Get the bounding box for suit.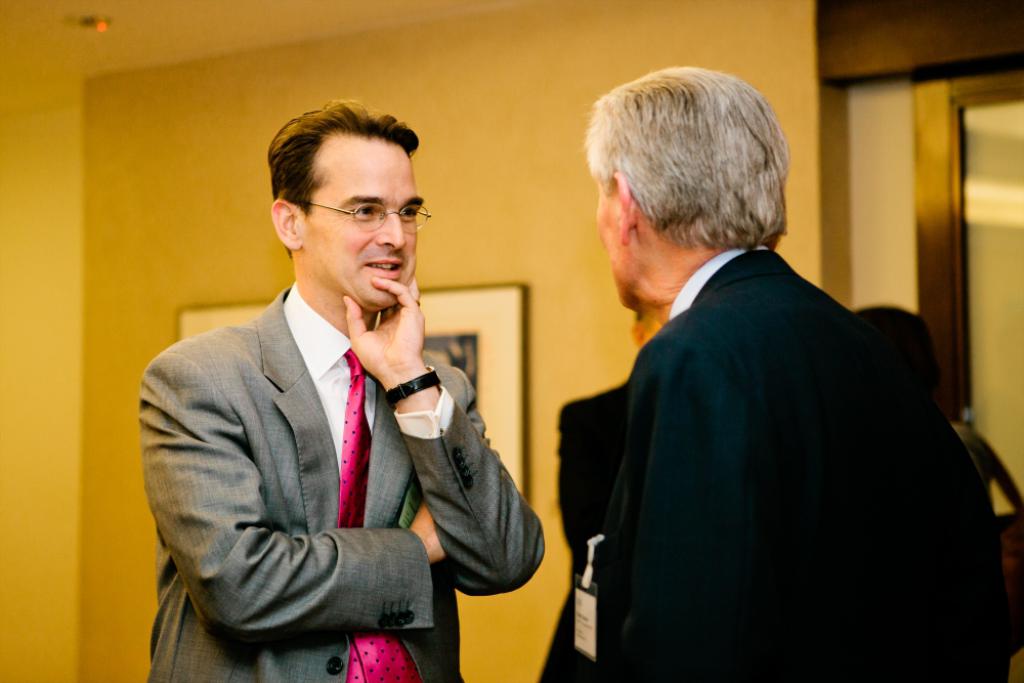
BBox(594, 241, 997, 682).
